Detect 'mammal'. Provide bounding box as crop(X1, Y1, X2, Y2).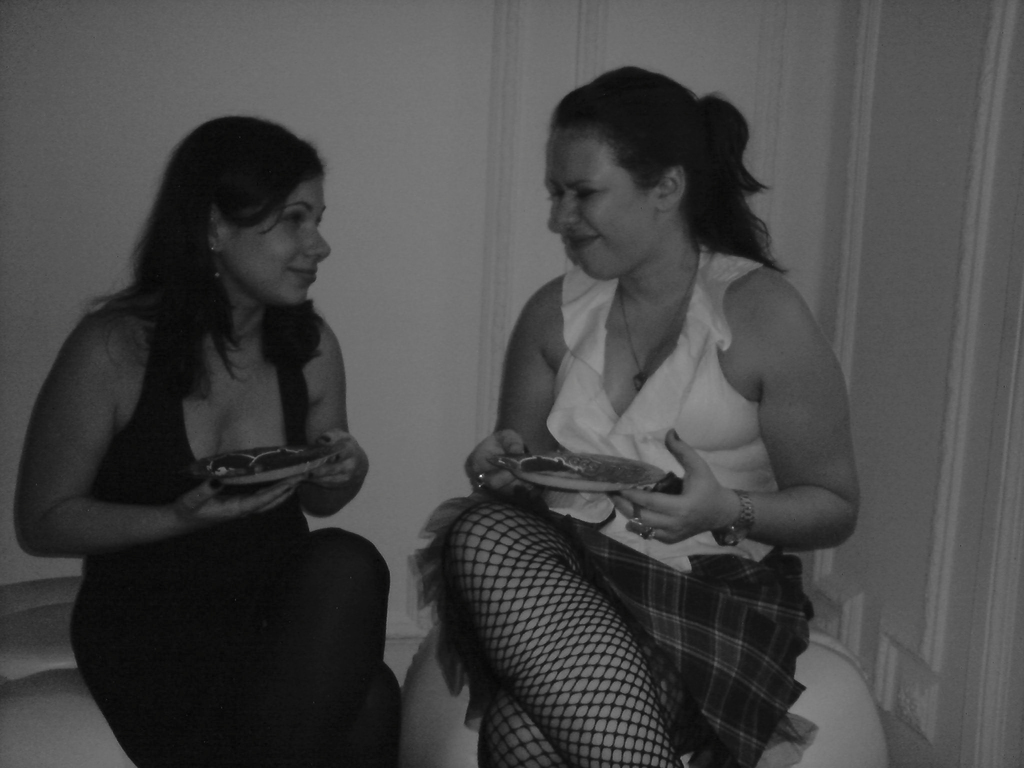
crop(419, 82, 879, 733).
